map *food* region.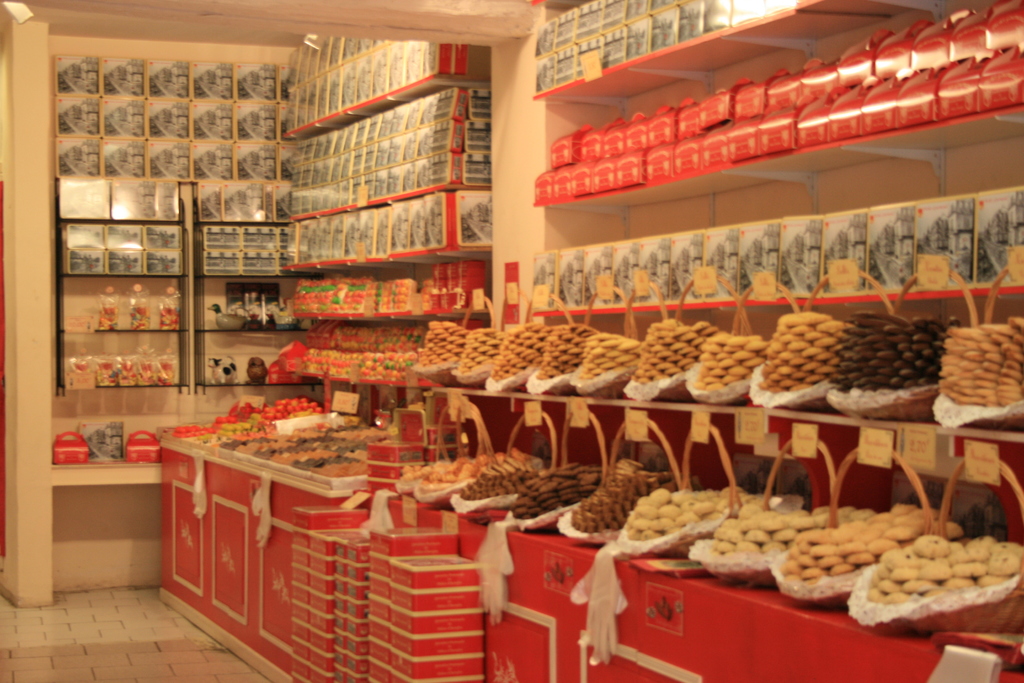
Mapped to 421/451/493/490.
